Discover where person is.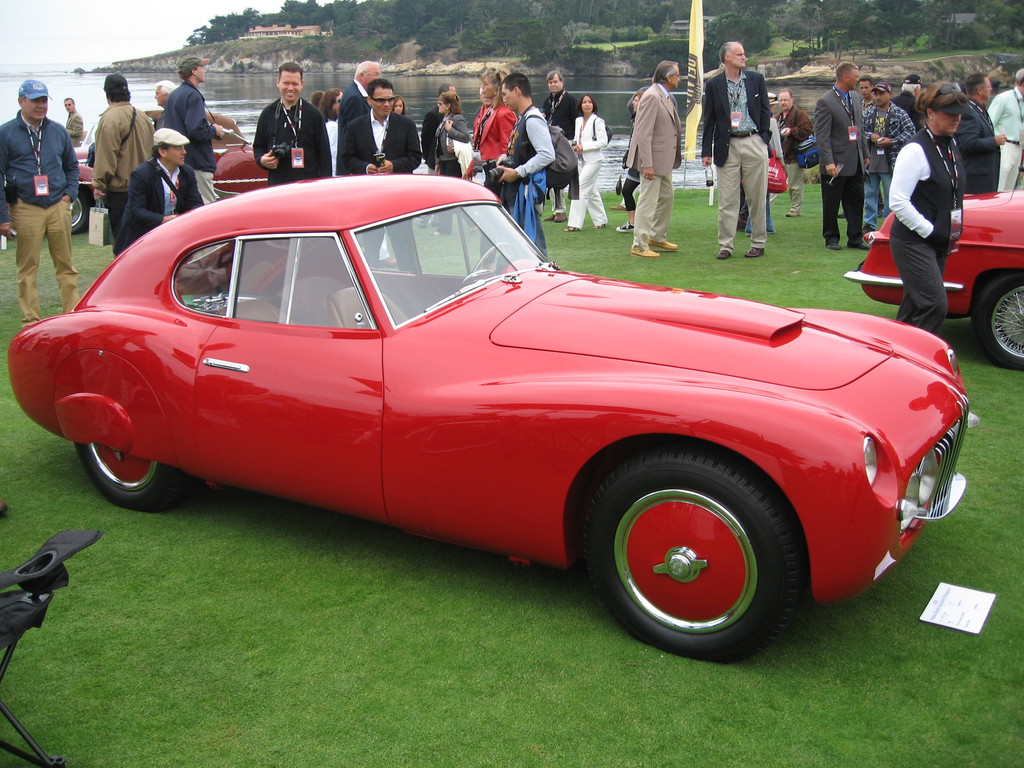
Discovered at 342,78,420,176.
